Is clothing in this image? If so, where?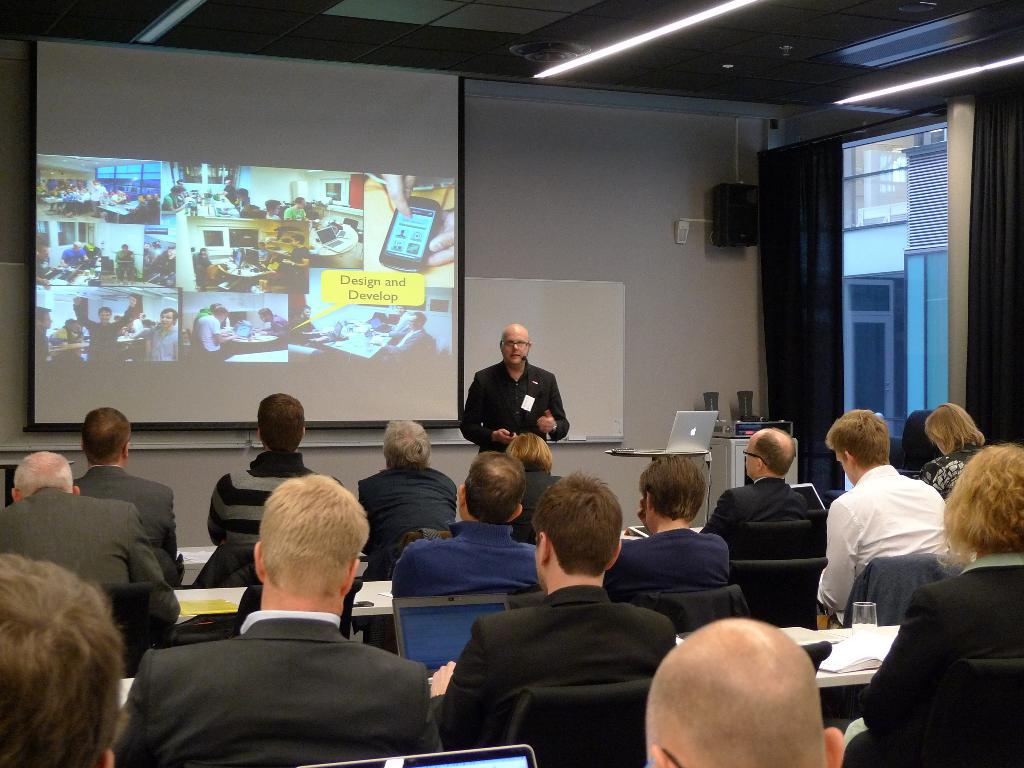
Yes, at region(29, 254, 51, 280).
